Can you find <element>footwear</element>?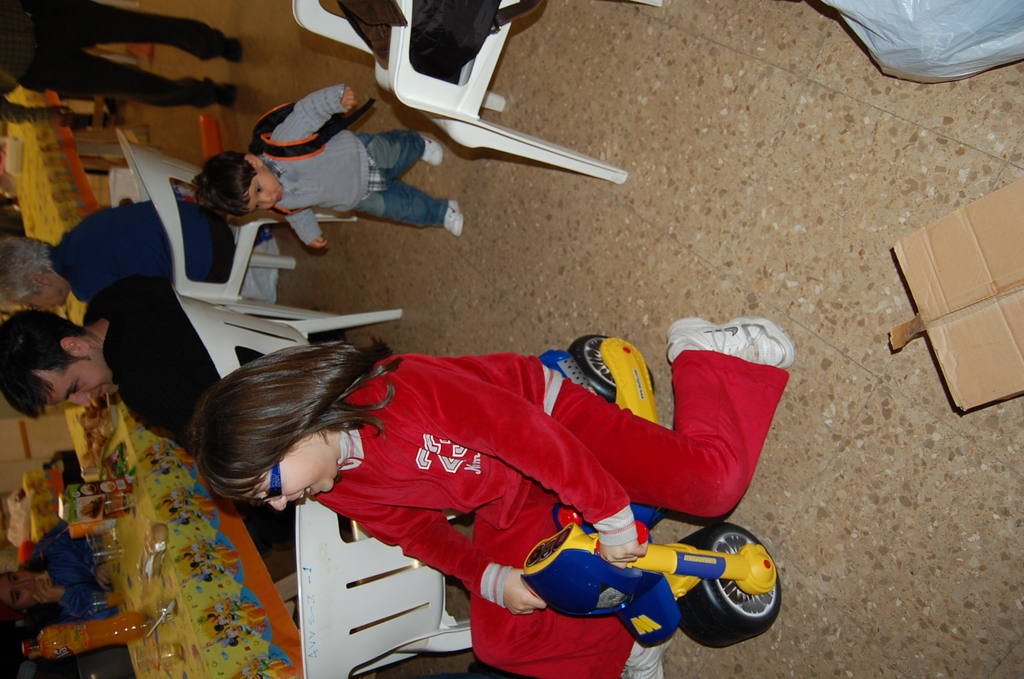
Yes, bounding box: select_region(227, 36, 245, 62).
